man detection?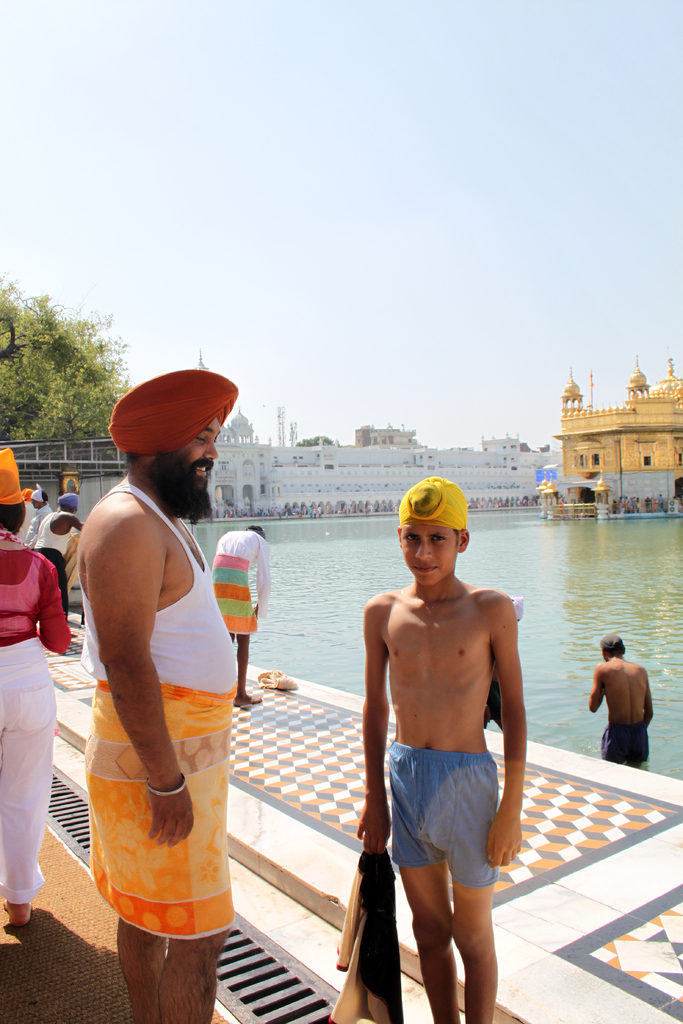
detection(86, 383, 240, 1023)
